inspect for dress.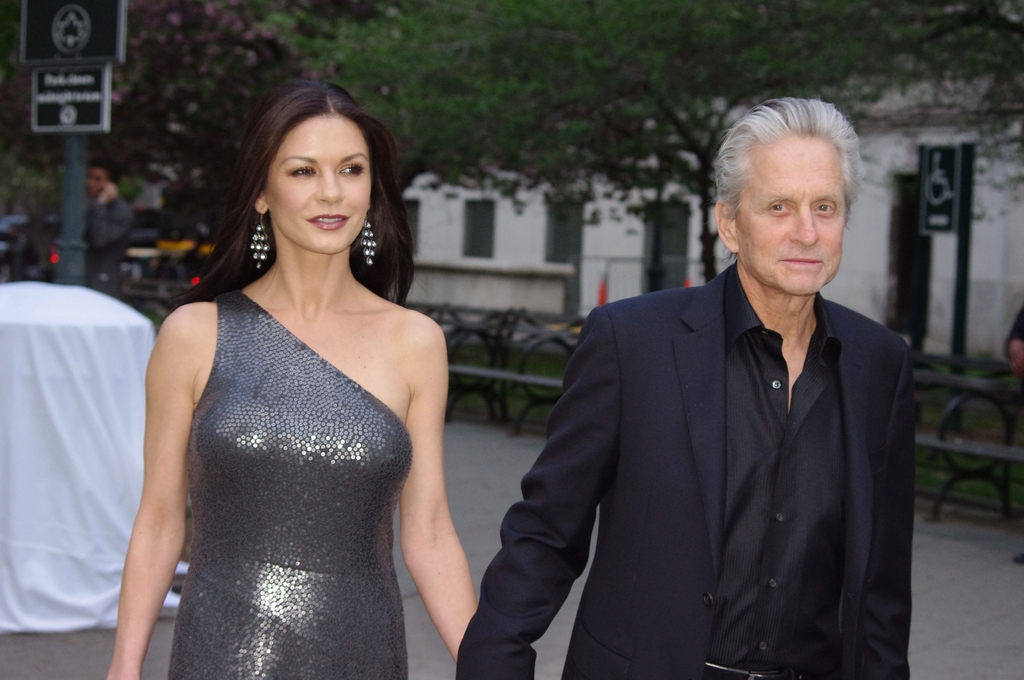
Inspection: pyautogui.locateOnScreen(136, 175, 433, 679).
